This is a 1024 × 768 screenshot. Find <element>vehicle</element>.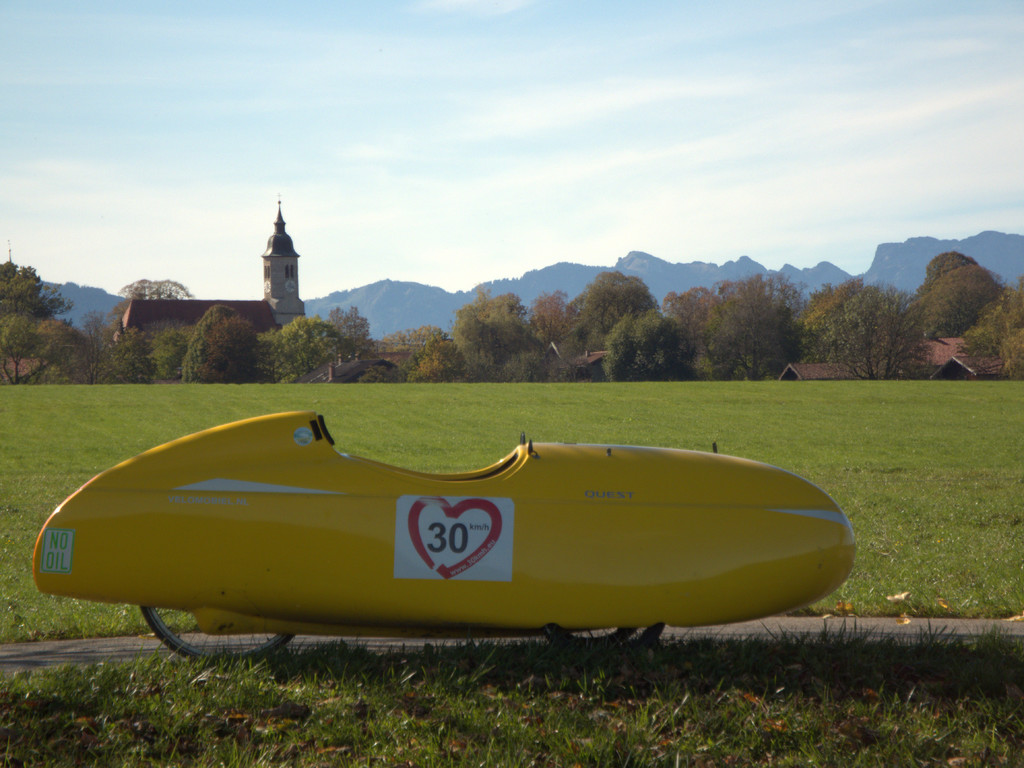
Bounding box: (30,410,856,669).
